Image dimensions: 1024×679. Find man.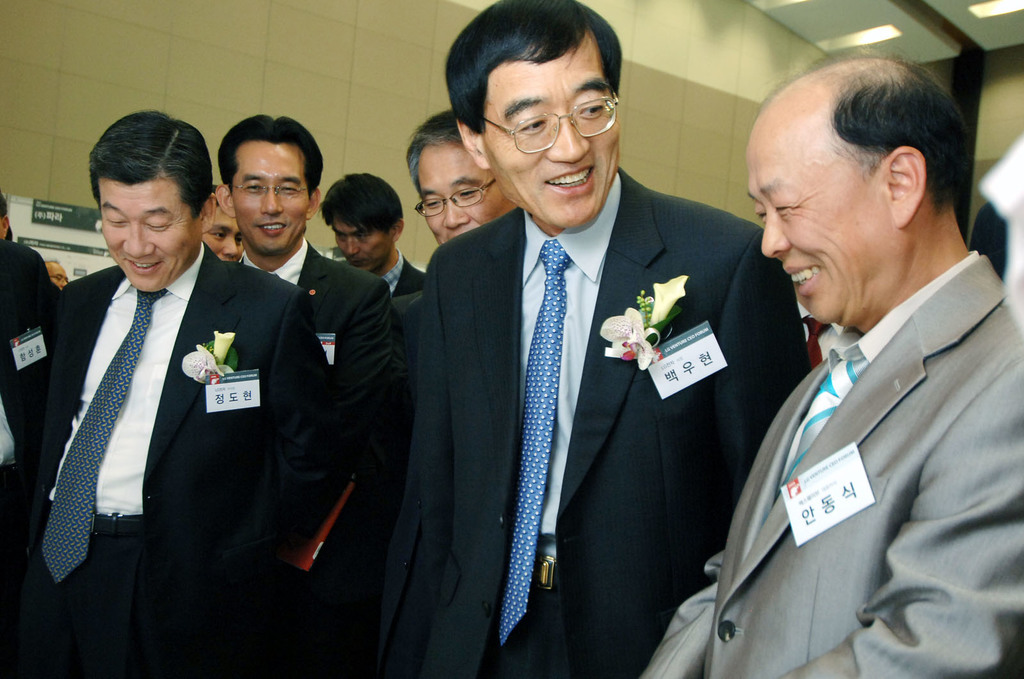
(204,183,253,263).
